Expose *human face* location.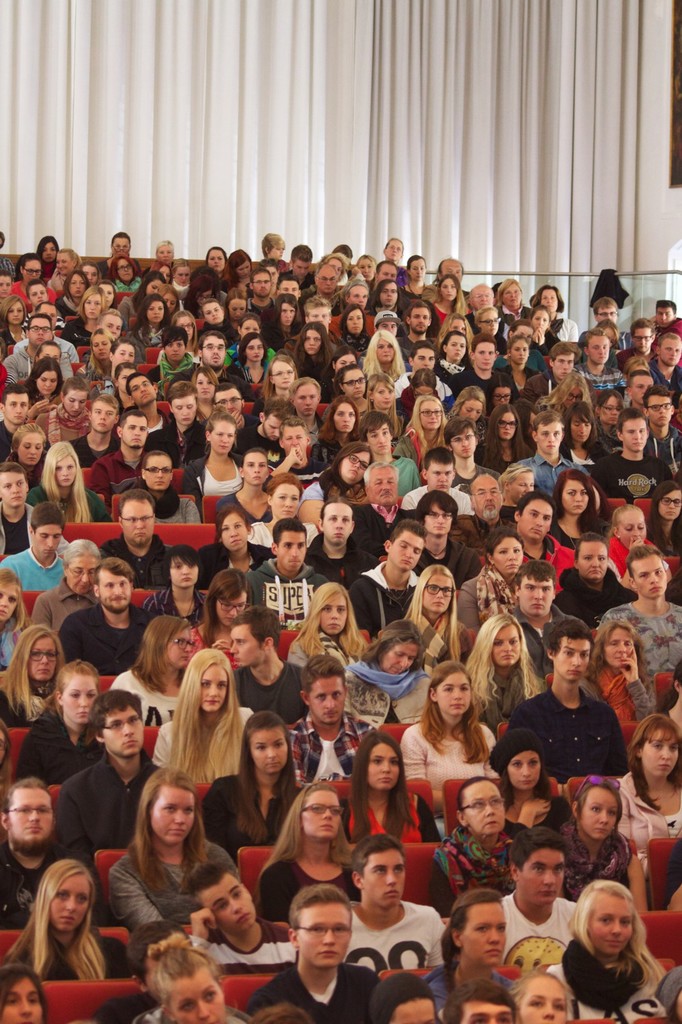
Exposed at (167,974,222,1023).
